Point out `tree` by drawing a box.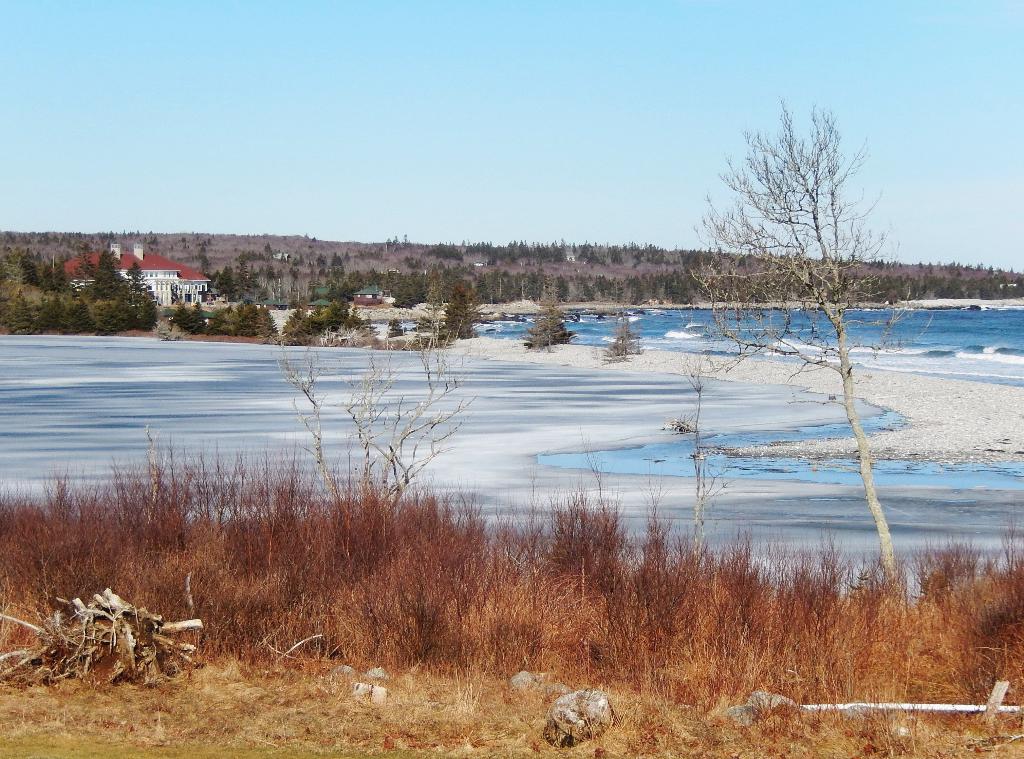
<bbox>259, 264, 477, 552</bbox>.
